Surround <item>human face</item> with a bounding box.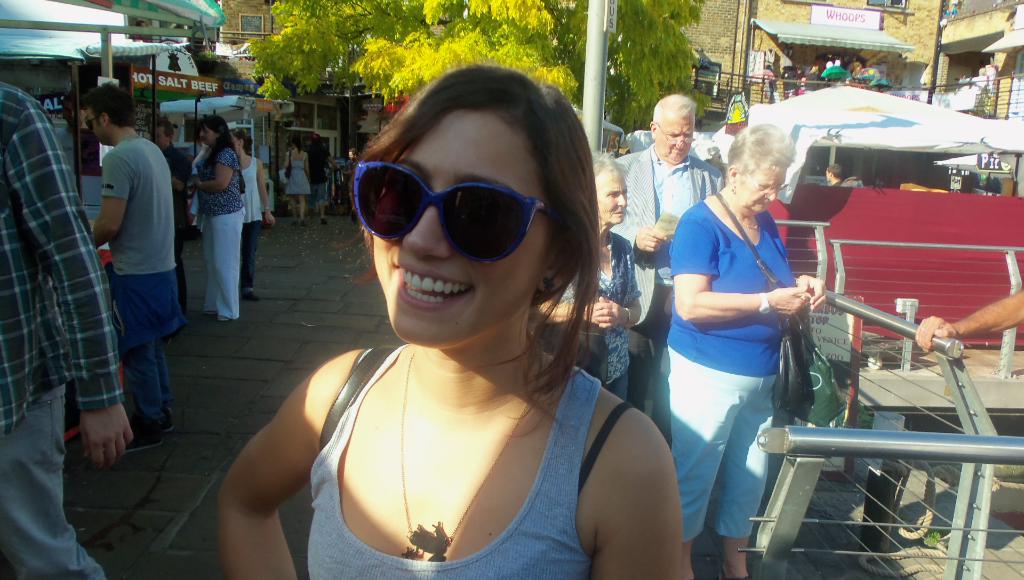
locate(88, 108, 101, 146).
